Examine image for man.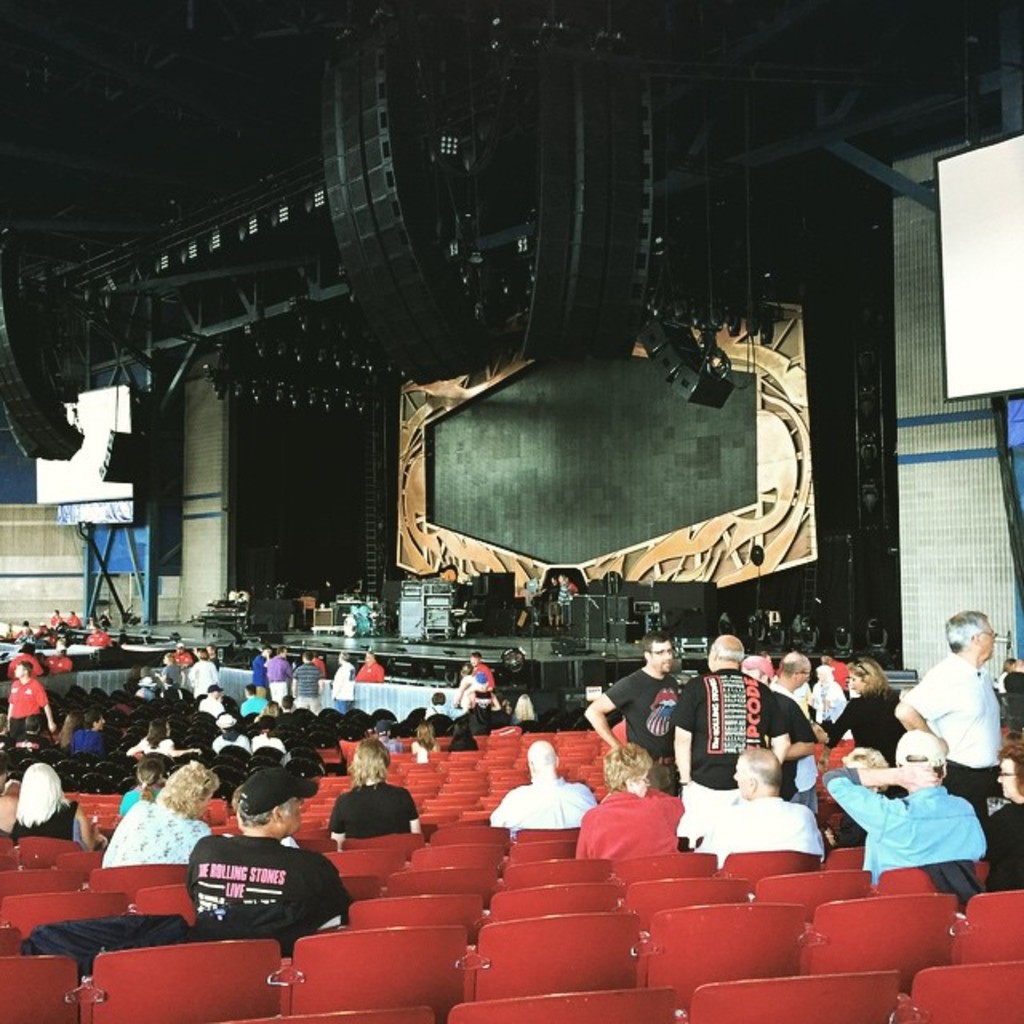
Examination result: [x1=286, y1=642, x2=323, y2=712].
